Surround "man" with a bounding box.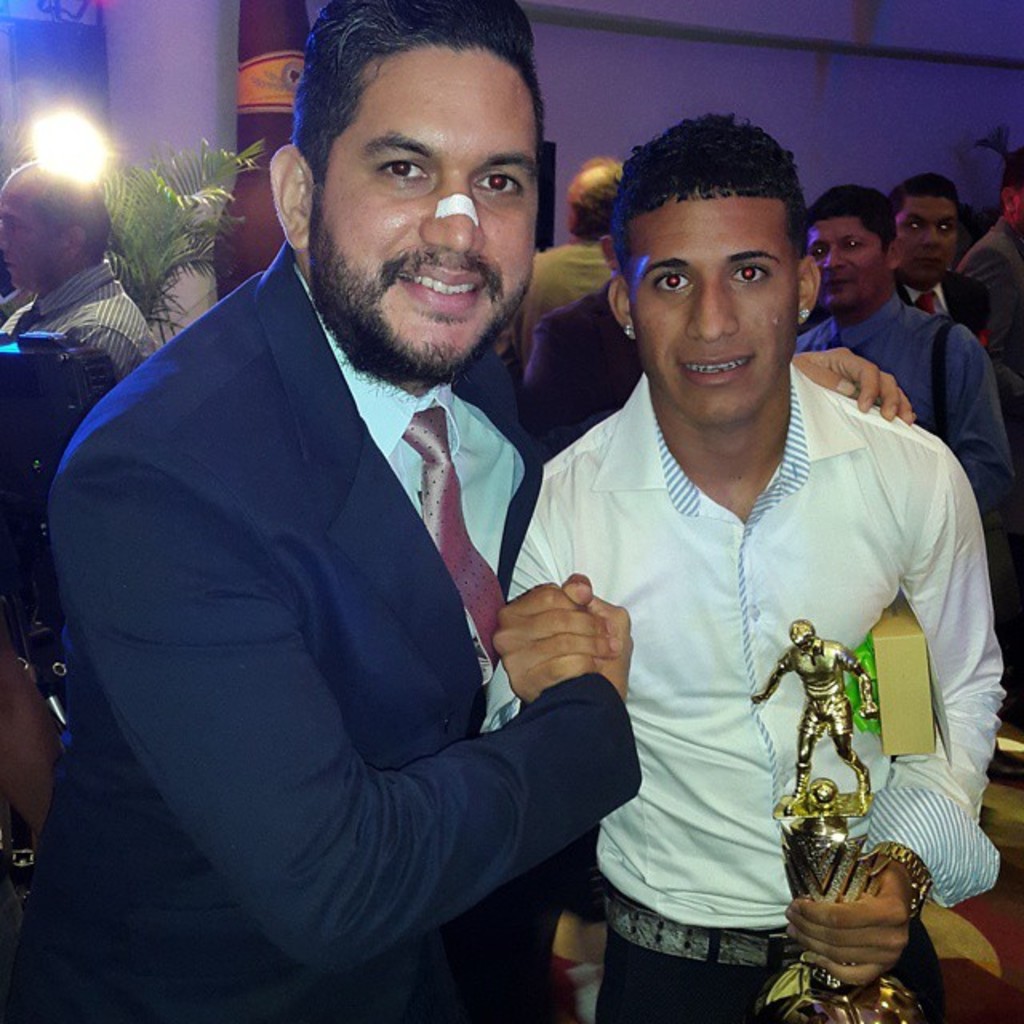
x1=2, y1=0, x2=920, y2=1022.
